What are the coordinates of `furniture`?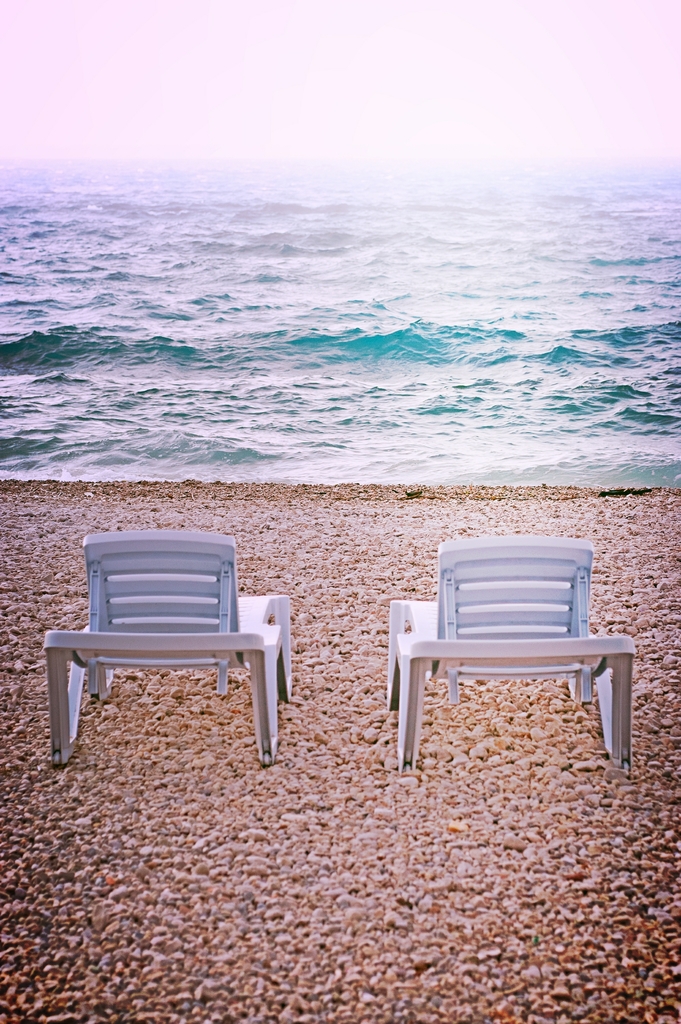
Rect(40, 525, 293, 765).
